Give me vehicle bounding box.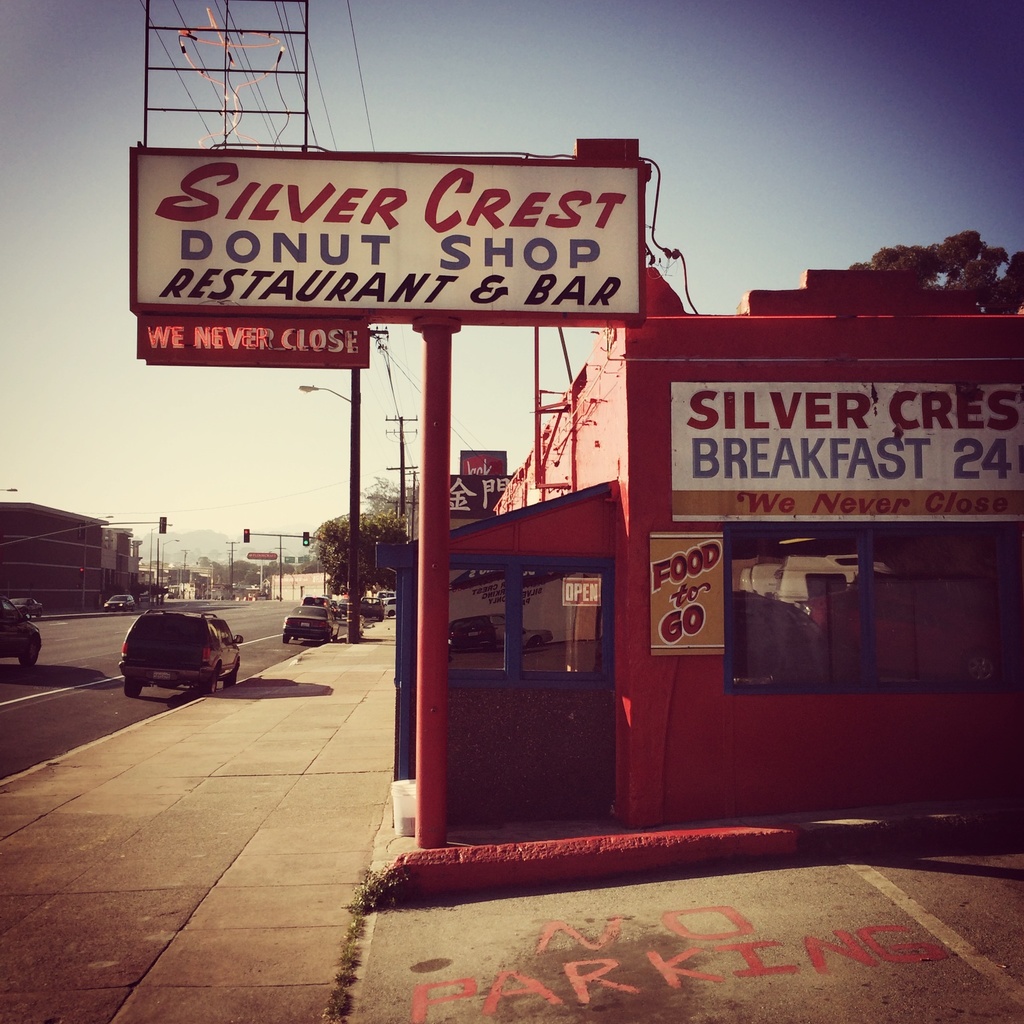
297,593,326,615.
